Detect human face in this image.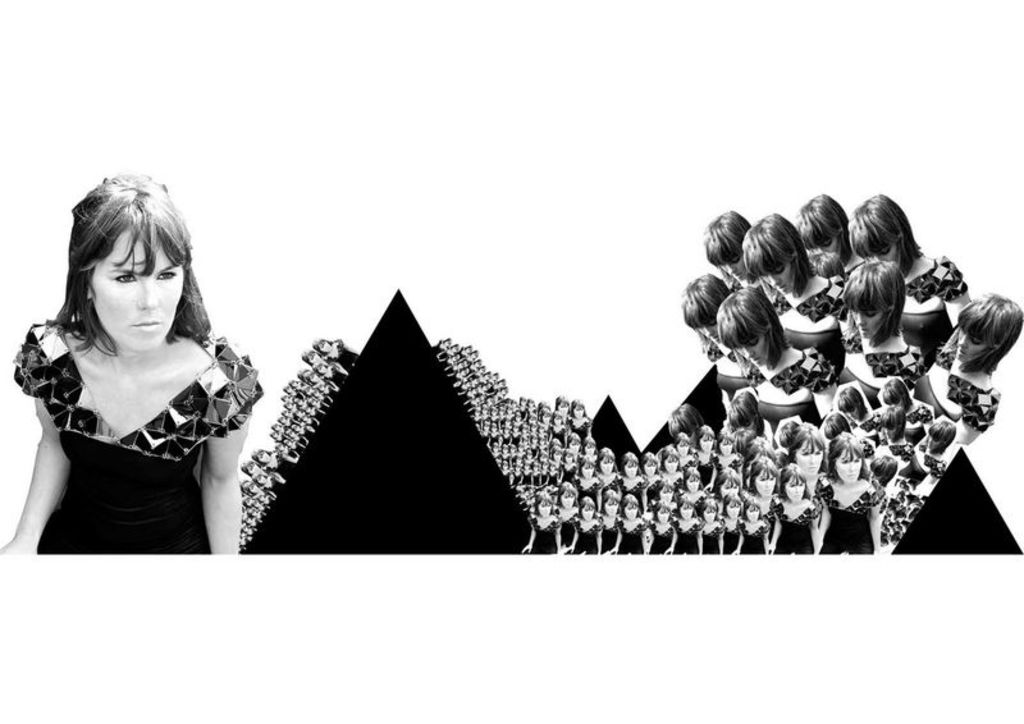
Detection: box=[687, 475, 698, 492].
